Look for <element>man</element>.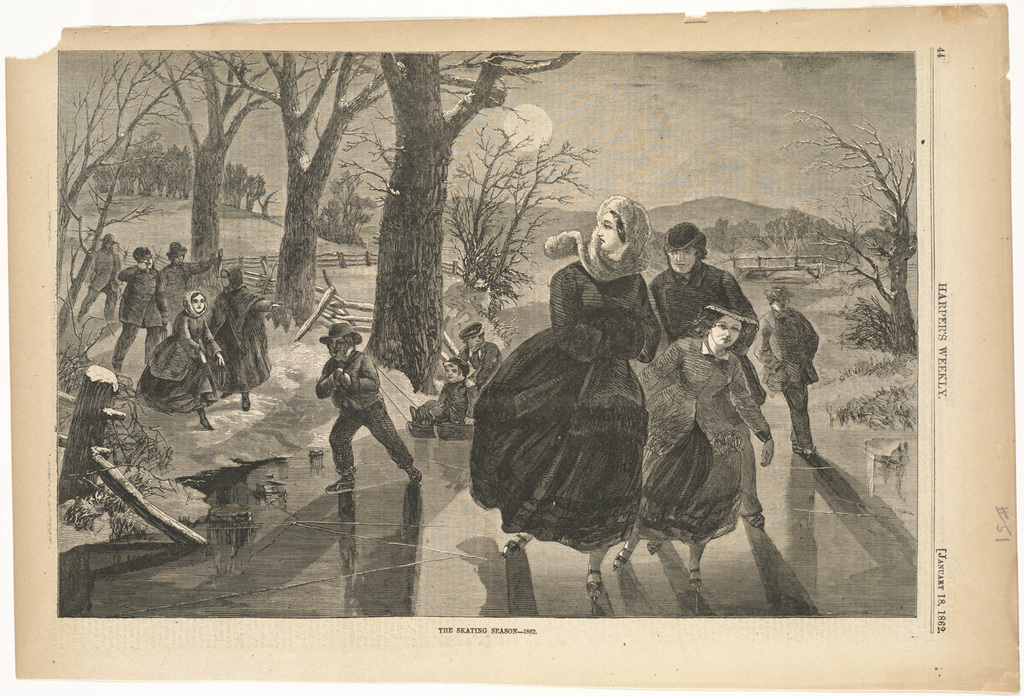
Found: l=160, t=240, r=222, b=321.
